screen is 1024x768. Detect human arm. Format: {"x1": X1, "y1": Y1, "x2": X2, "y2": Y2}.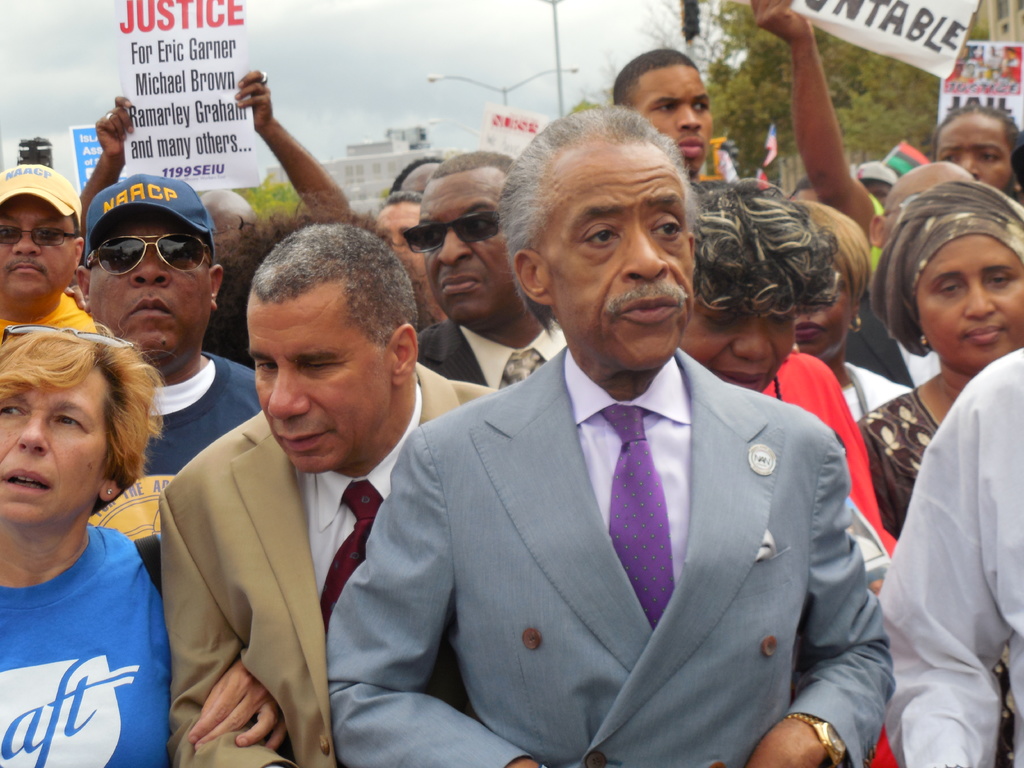
{"x1": 749, "y1": 0, "x2": 885, "y2": 261}.
